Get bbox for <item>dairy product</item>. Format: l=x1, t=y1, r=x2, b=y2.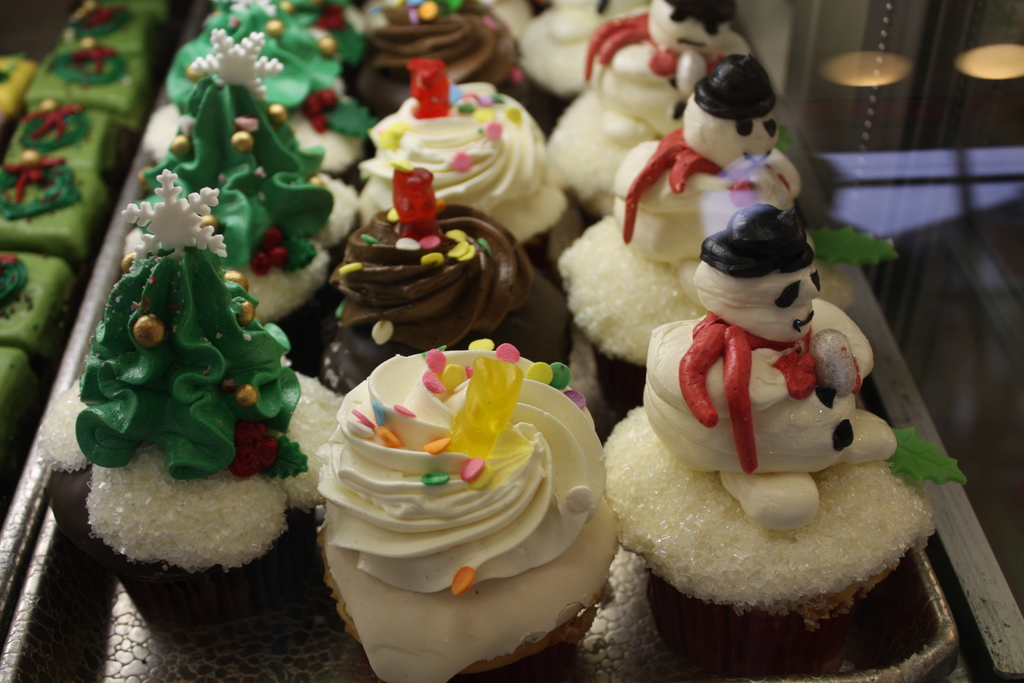
l=383, t=86, r=548, b=234.
